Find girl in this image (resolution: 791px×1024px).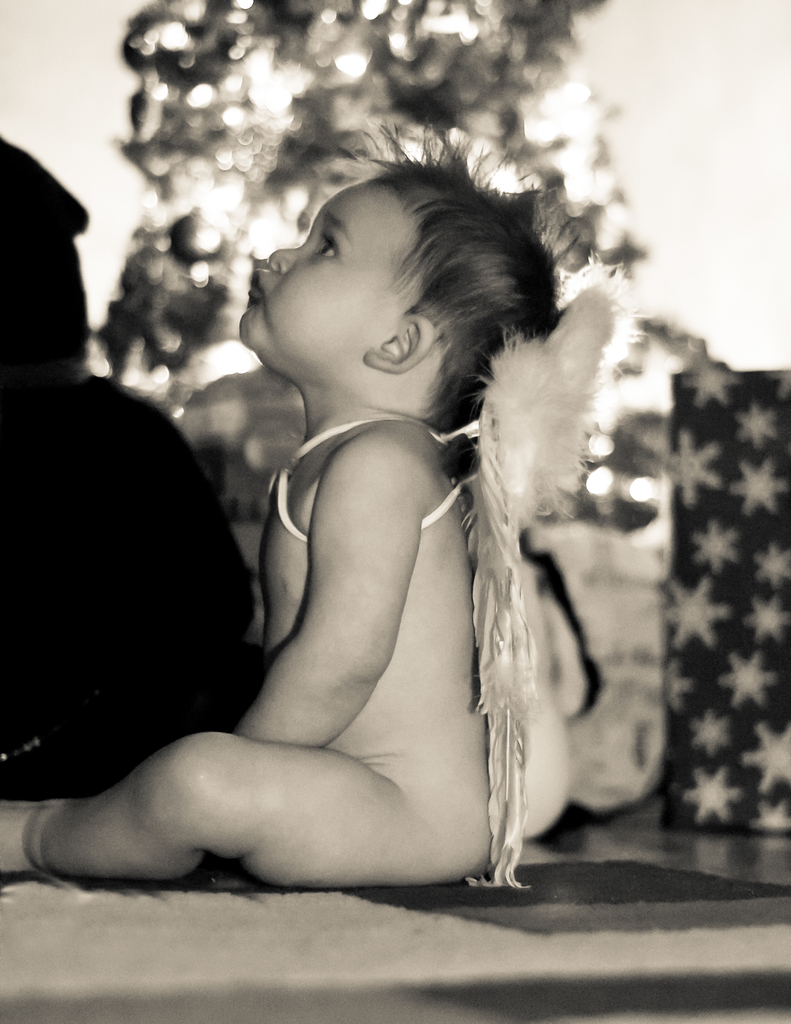
4:116:630:877.
